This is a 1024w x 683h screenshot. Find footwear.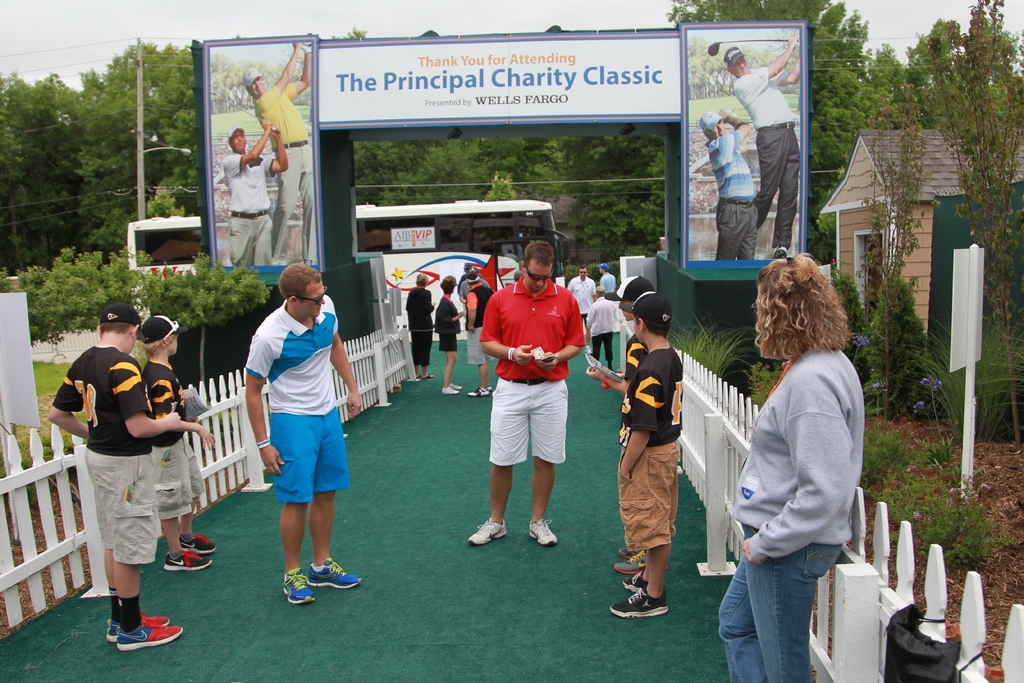
Bounding box: region(528, 520, 559, 548).
